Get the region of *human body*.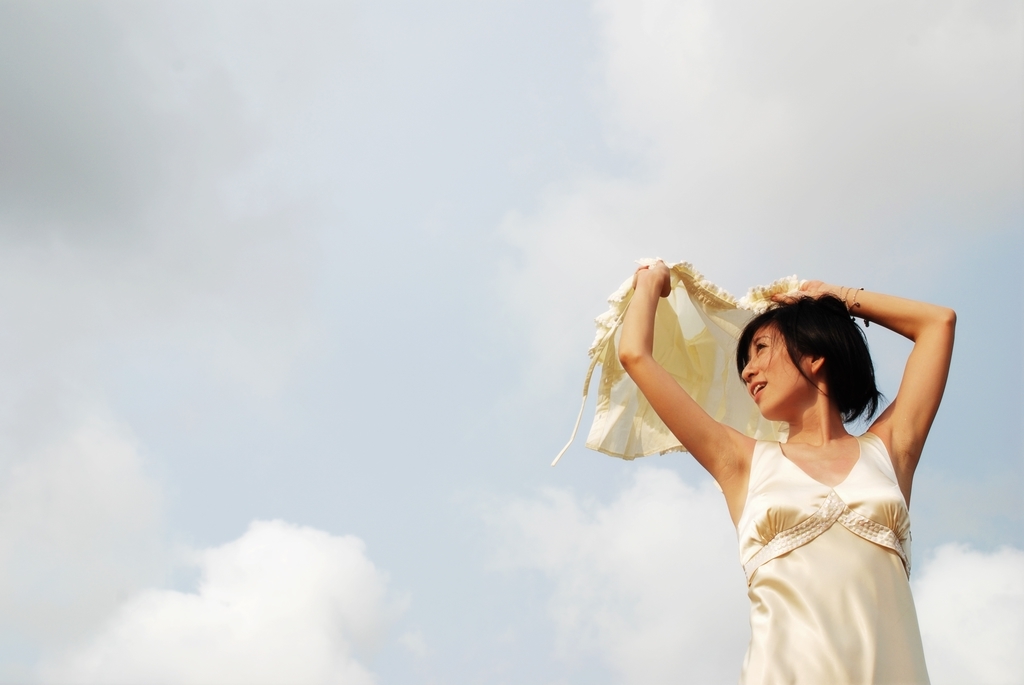
bbox=(548, 255, 955, 684).
